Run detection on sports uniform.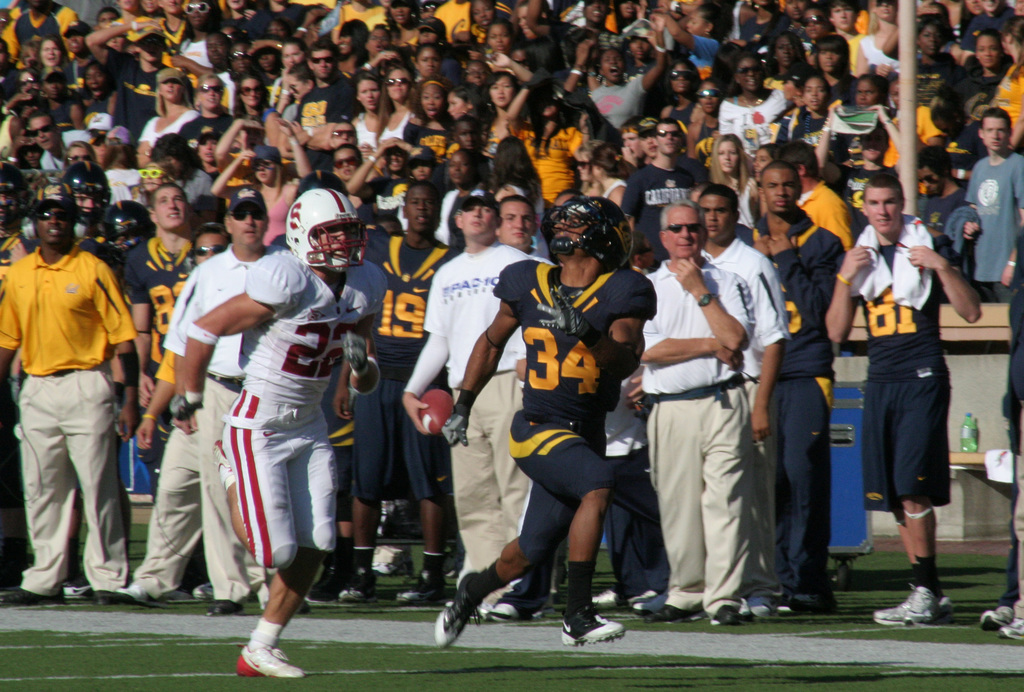
Result: <region>631, 260, 746, 625</region>.
